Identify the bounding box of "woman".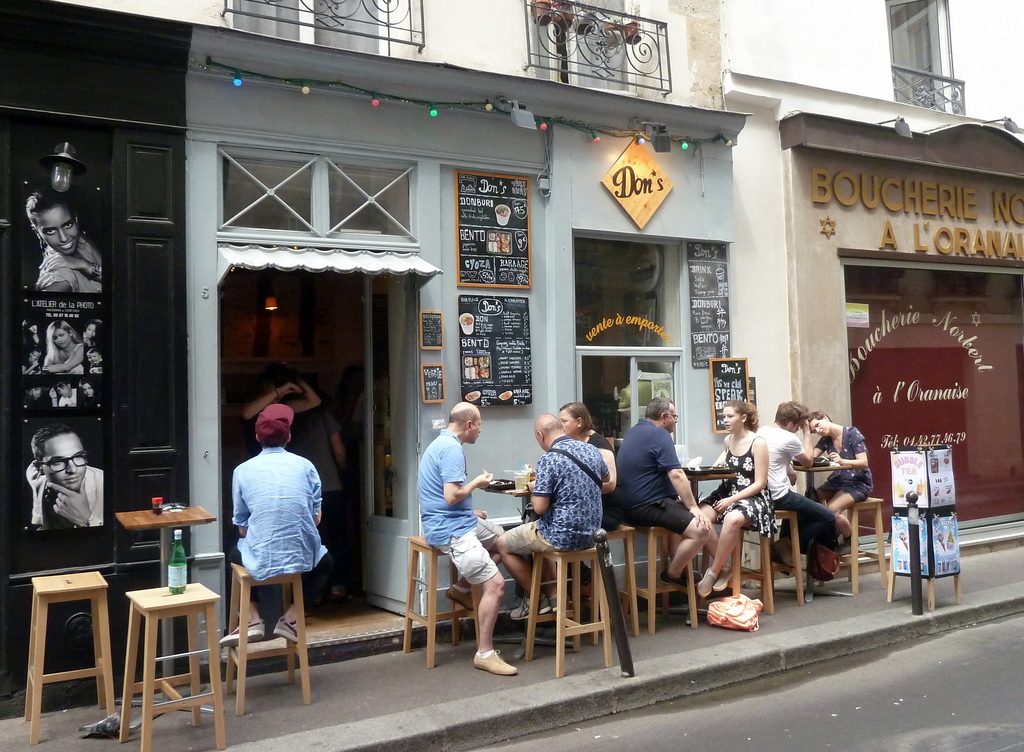
rect(42, 321, 85, 377).
